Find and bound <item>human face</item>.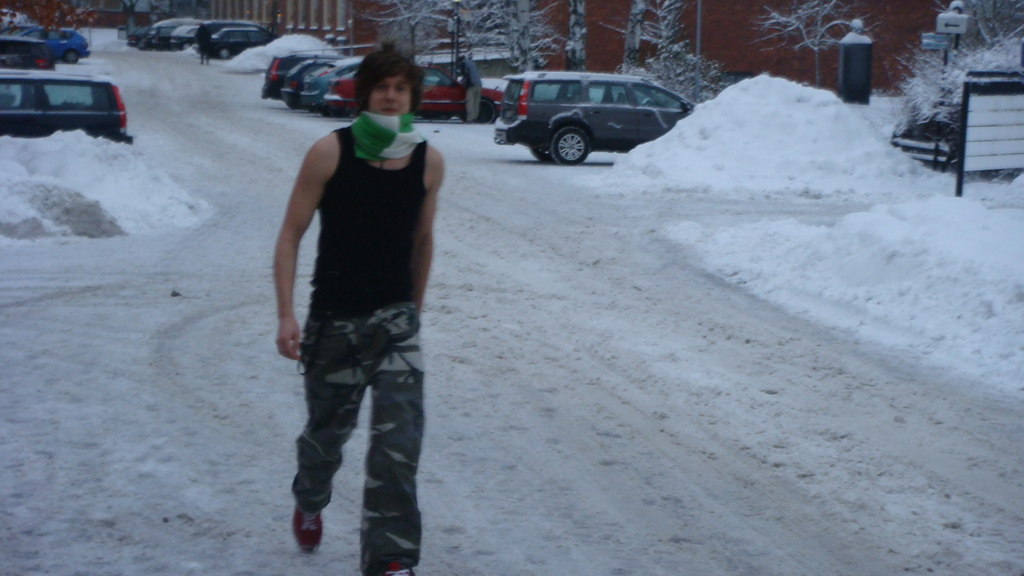
Bound: [x1=371, y1=78, x2=406, y2=109].
